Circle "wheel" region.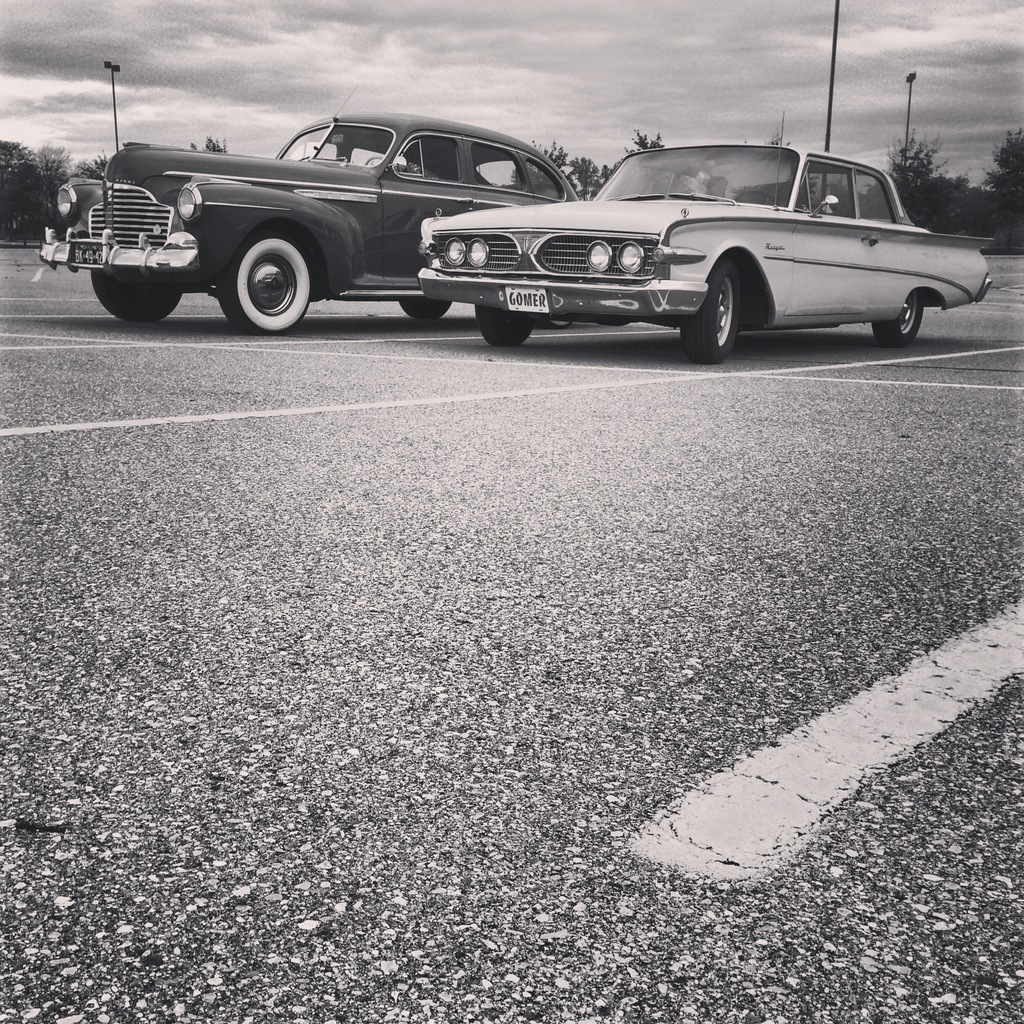
Region: <bbox>214, 218, 314, 342</bbox>.
